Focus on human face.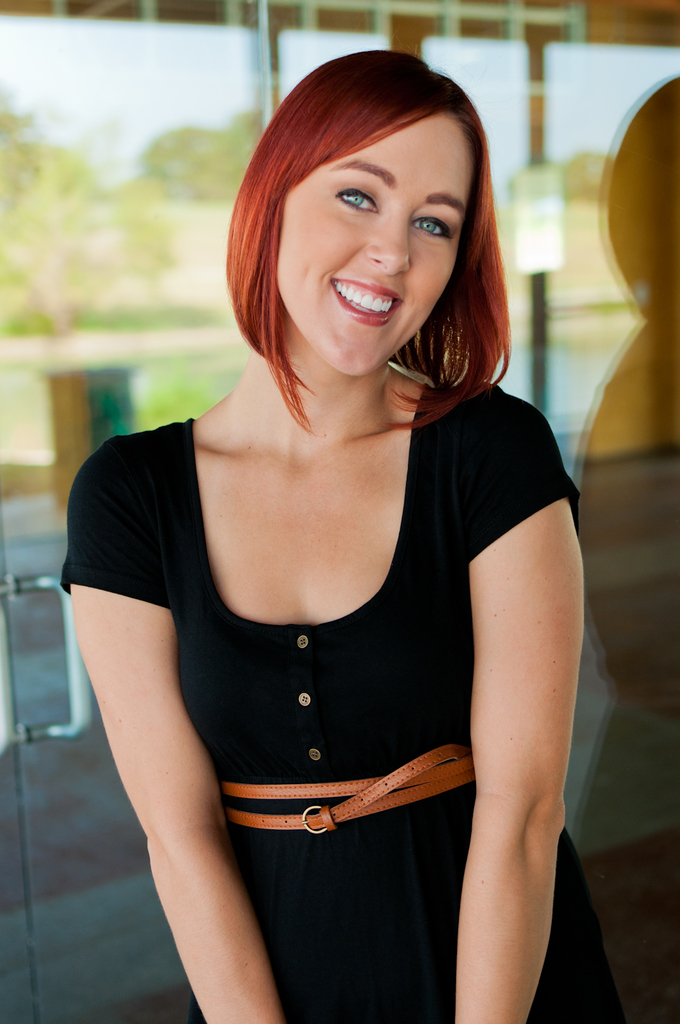
Focused at bbox(280, 108, 480, 381).
